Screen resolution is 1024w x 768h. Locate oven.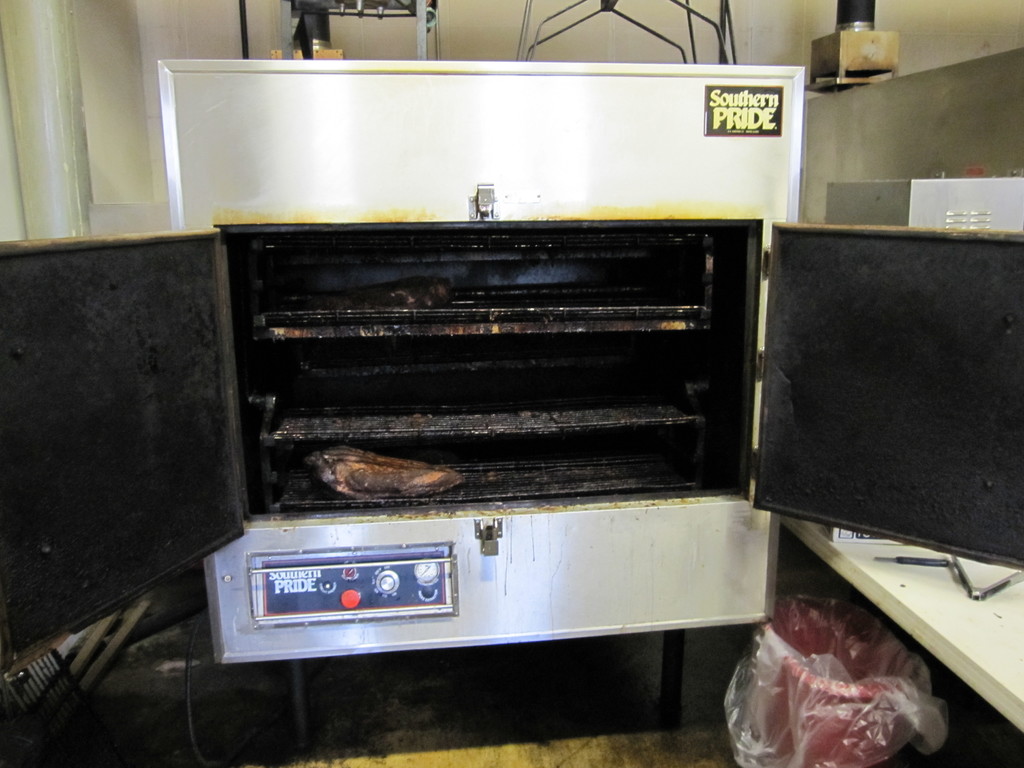
Rect(0, 58, 1023, 667).
